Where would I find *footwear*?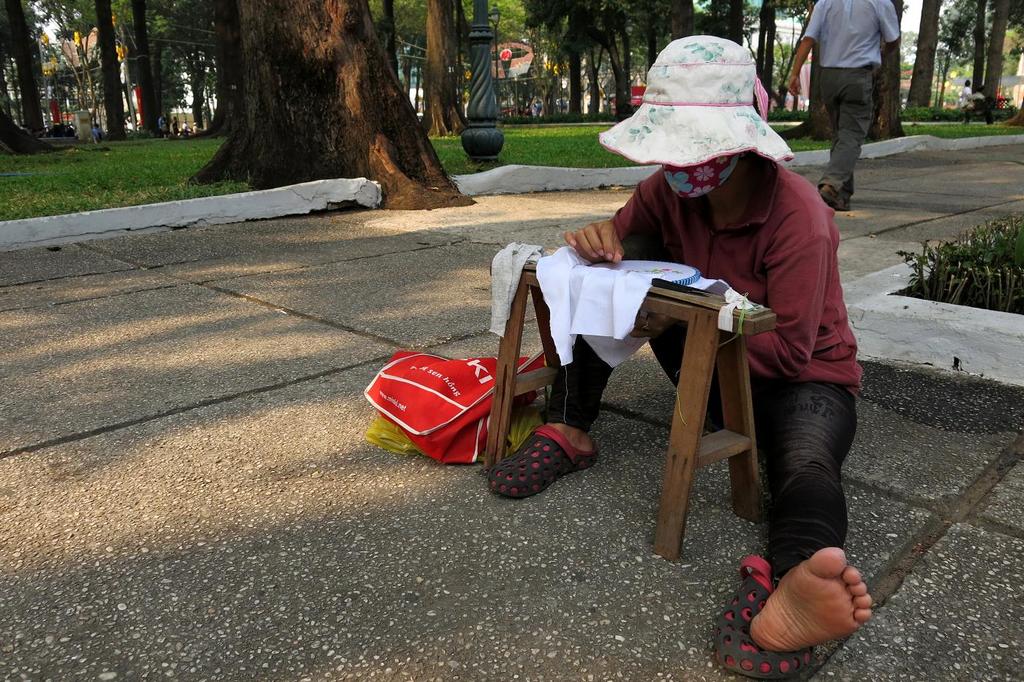
At <bbox>484, 423, 598, 499</bbox>.
